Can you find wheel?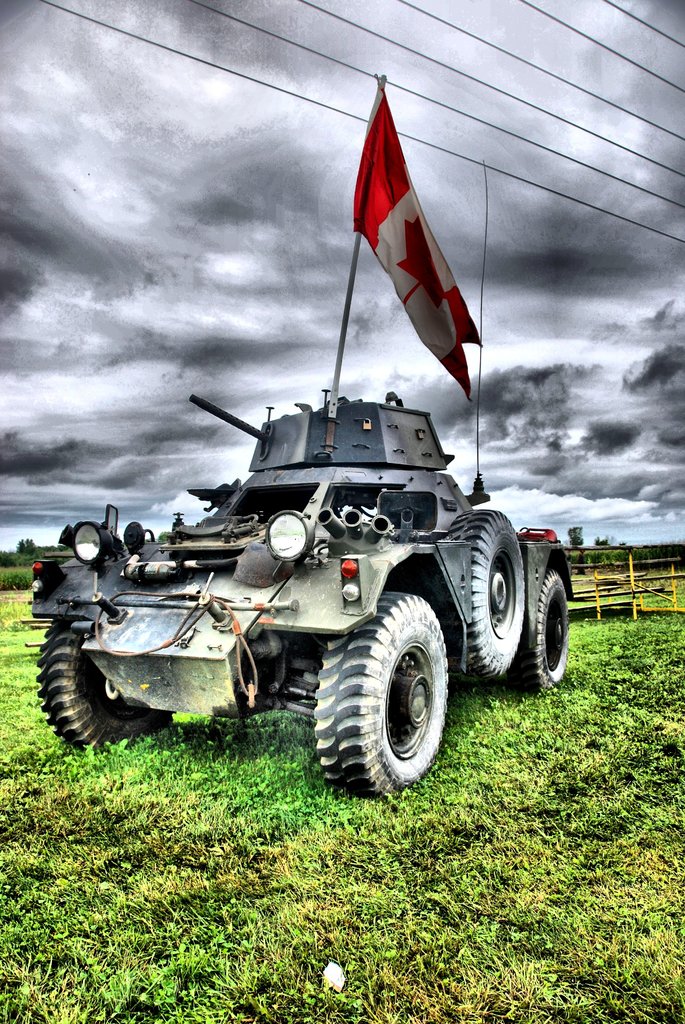
Yes, bounding box: box(446, 510, 525, 676).
